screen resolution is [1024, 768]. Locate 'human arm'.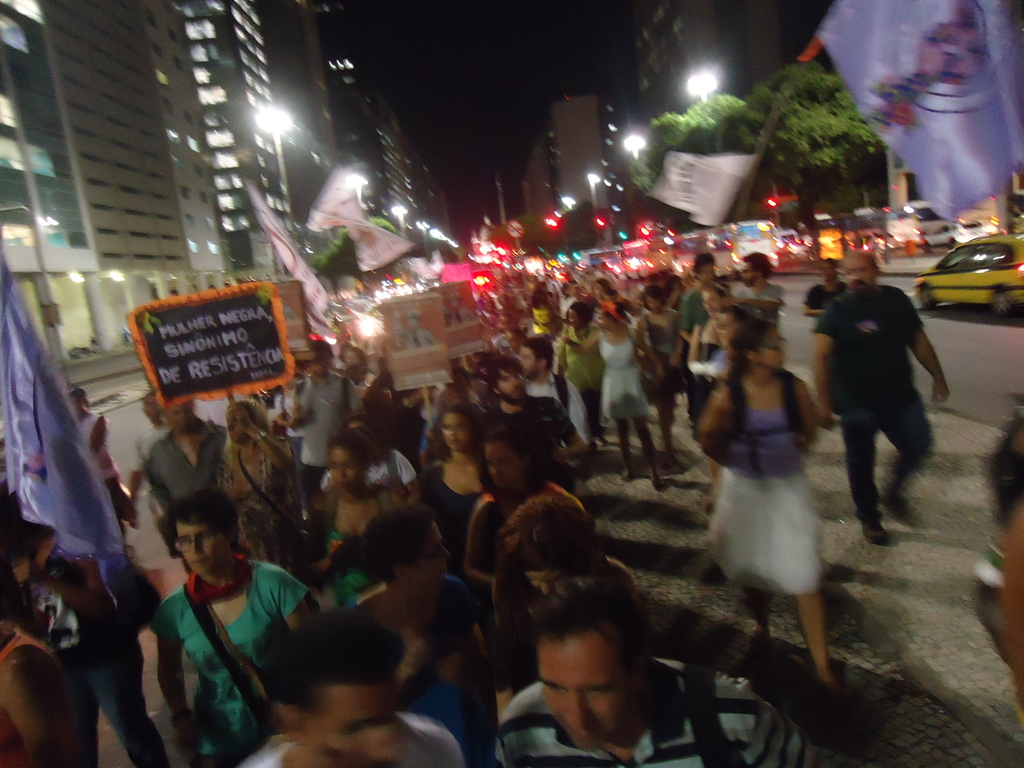
region(630, 326, 668, 378).
